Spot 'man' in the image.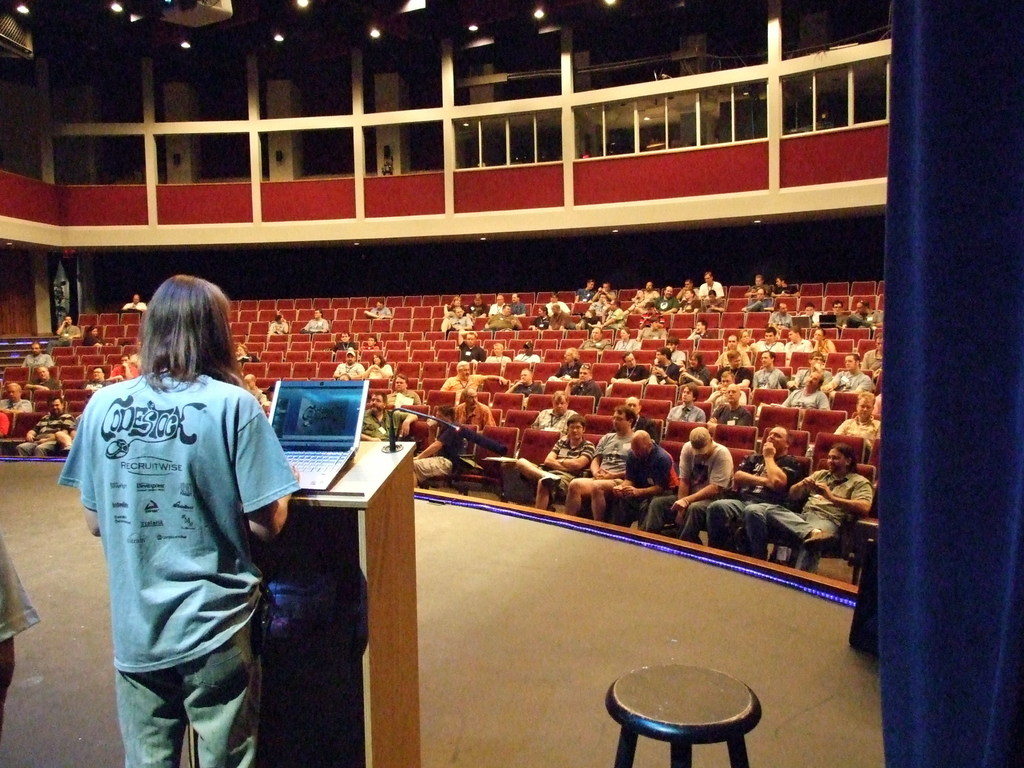
'man' found at 796,305,827,337.
